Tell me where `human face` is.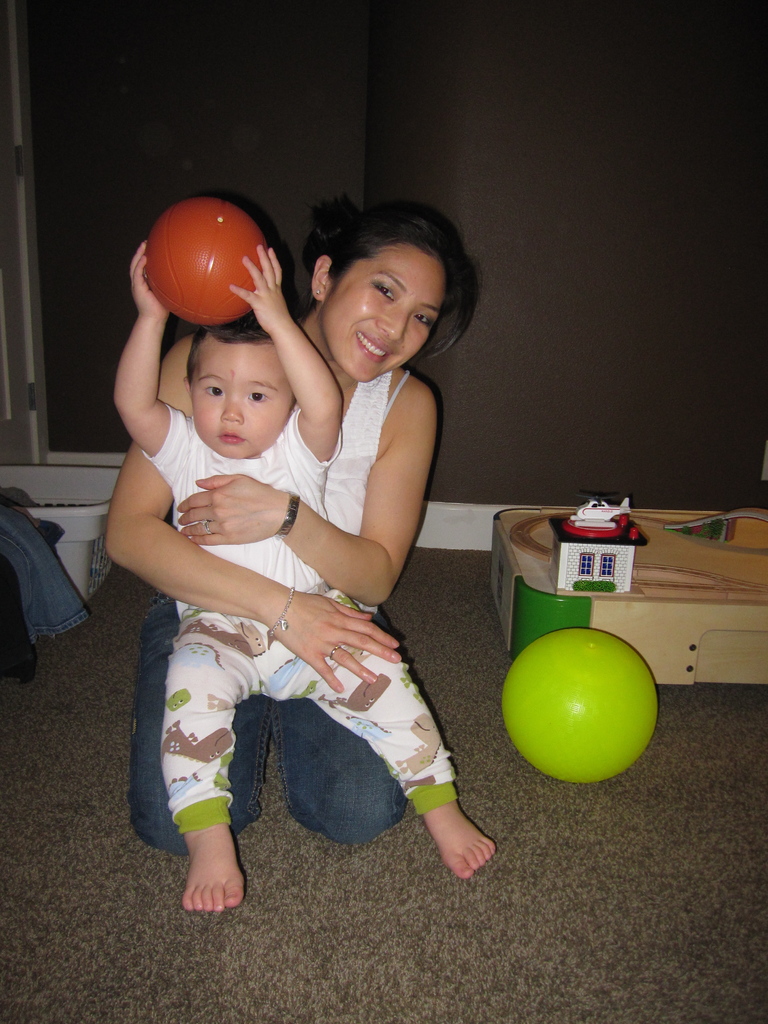
`human face` is at box=[332, 241, 447, 379].
